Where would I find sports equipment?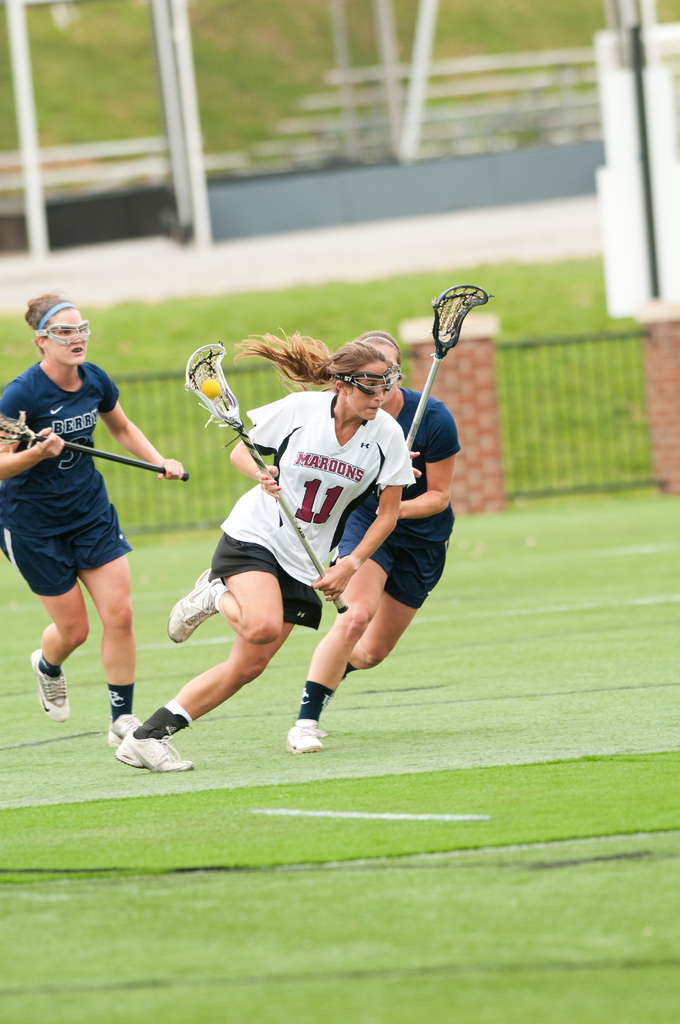
At {"x1": 31, "y1": 652, "x2": 69, "y2": 716}.
